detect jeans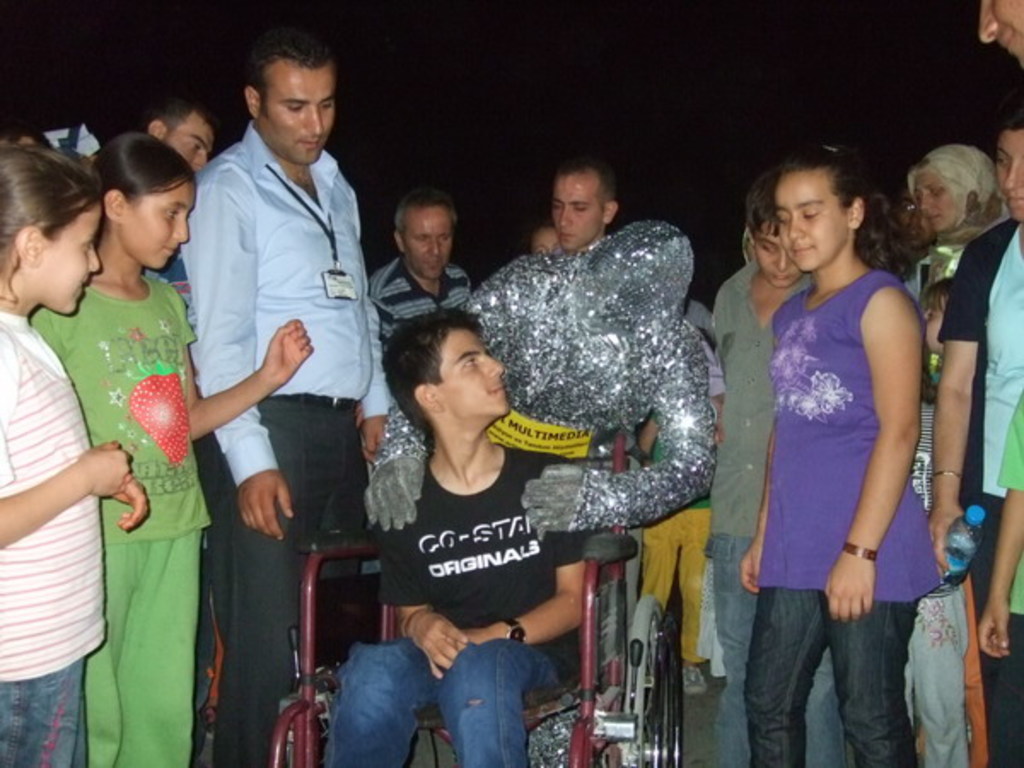
pyautogui.locateOnScreen(314, 635, 570, 758)
